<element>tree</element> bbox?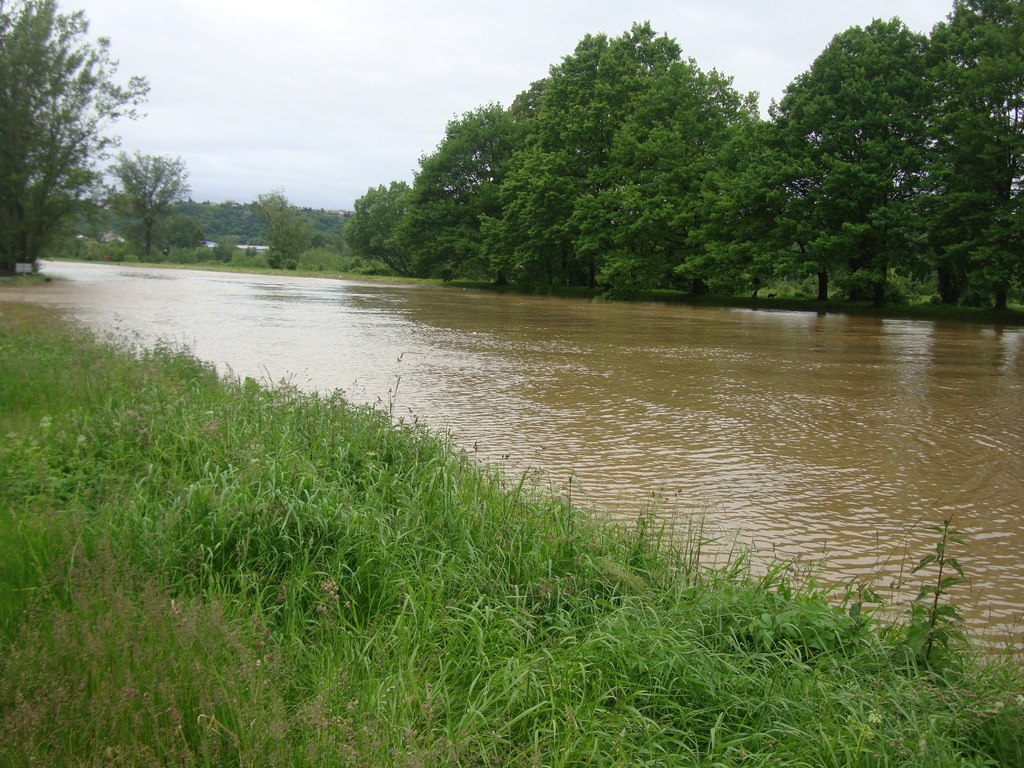
[14, 19, 161, 265]
